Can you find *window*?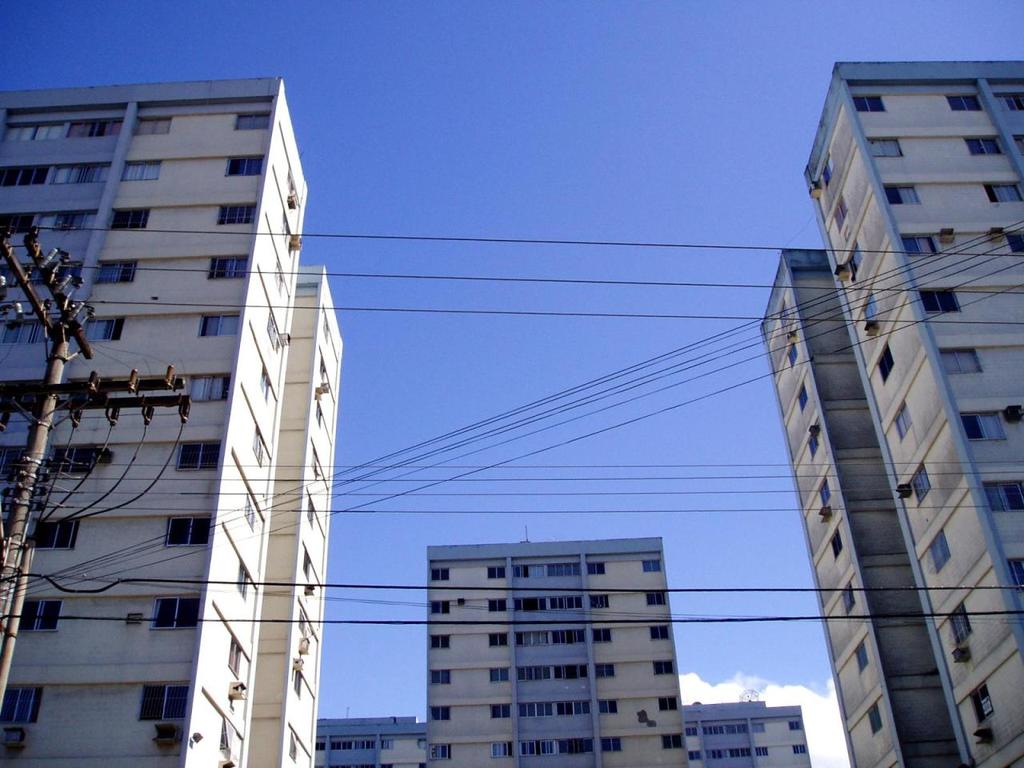
Yes, bounding box: 985,185,1023,202.
